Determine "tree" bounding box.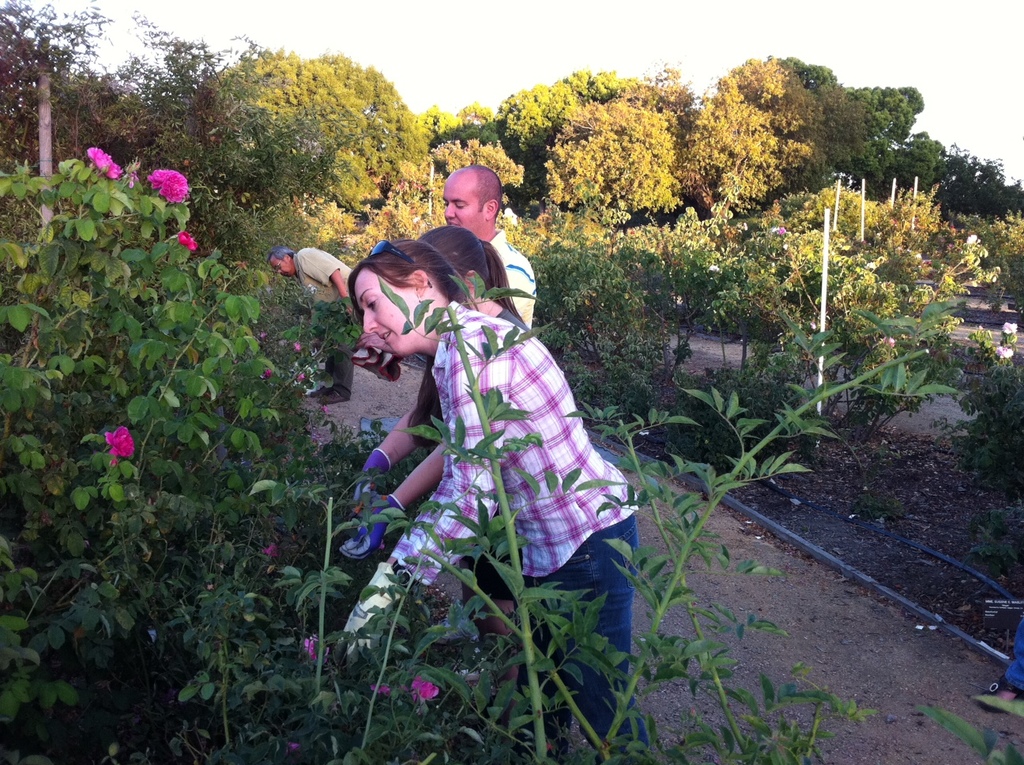
Determined: detection(0, 149, 1023, 764).
